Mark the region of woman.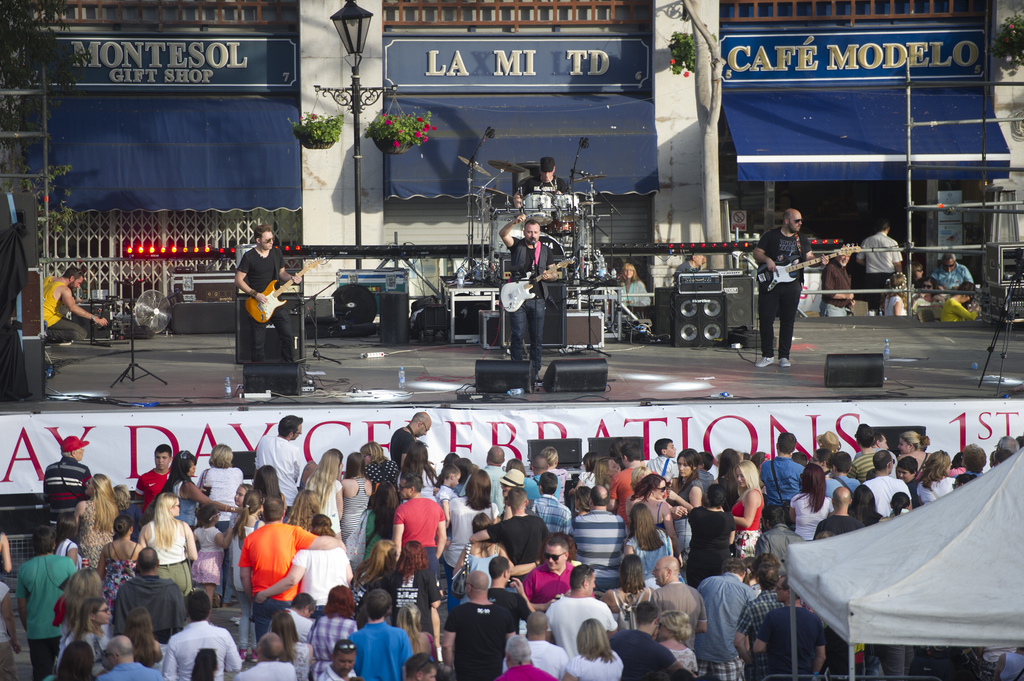
Region: bbox=(566, 618, 627, 680).
